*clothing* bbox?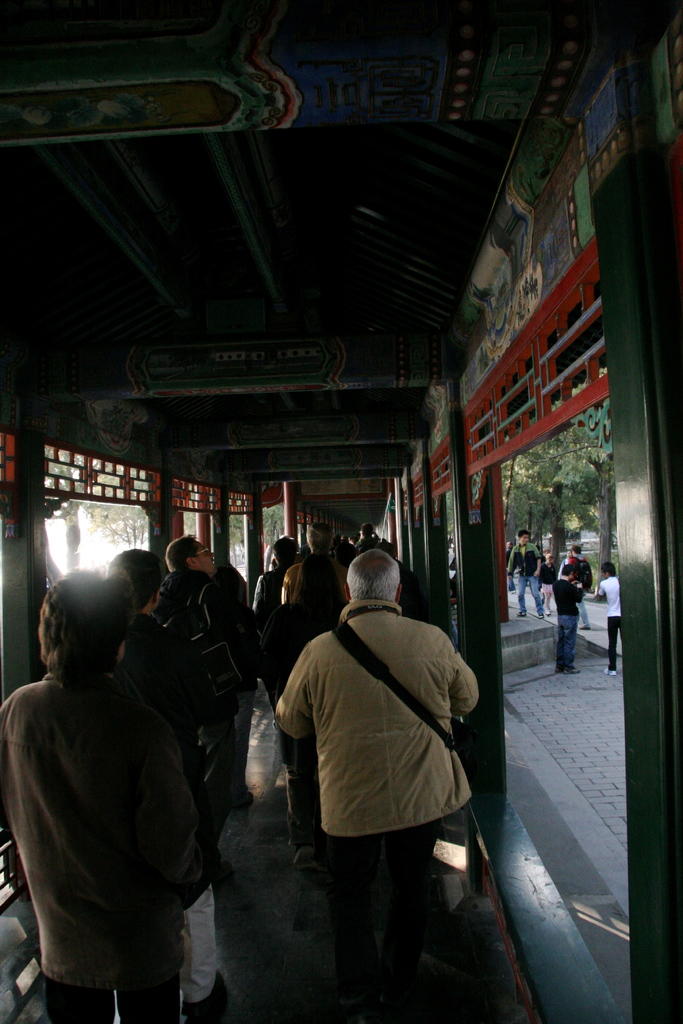
[x1=336, y1=543, x2=361, y2=568]
